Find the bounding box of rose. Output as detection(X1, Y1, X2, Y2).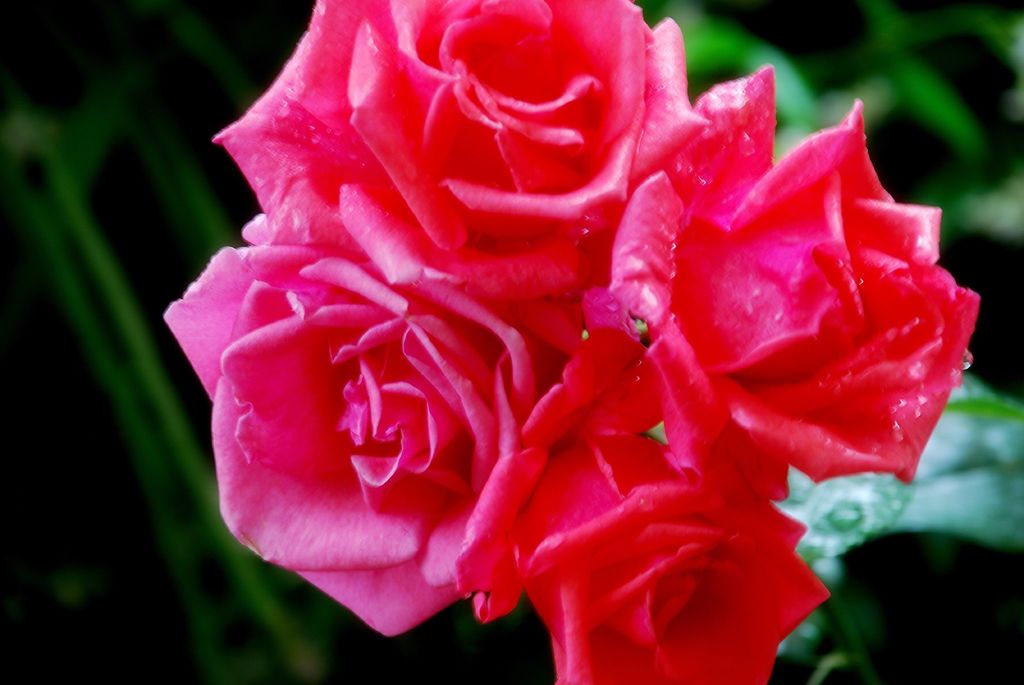
detection(161, 214, 567, 641).
